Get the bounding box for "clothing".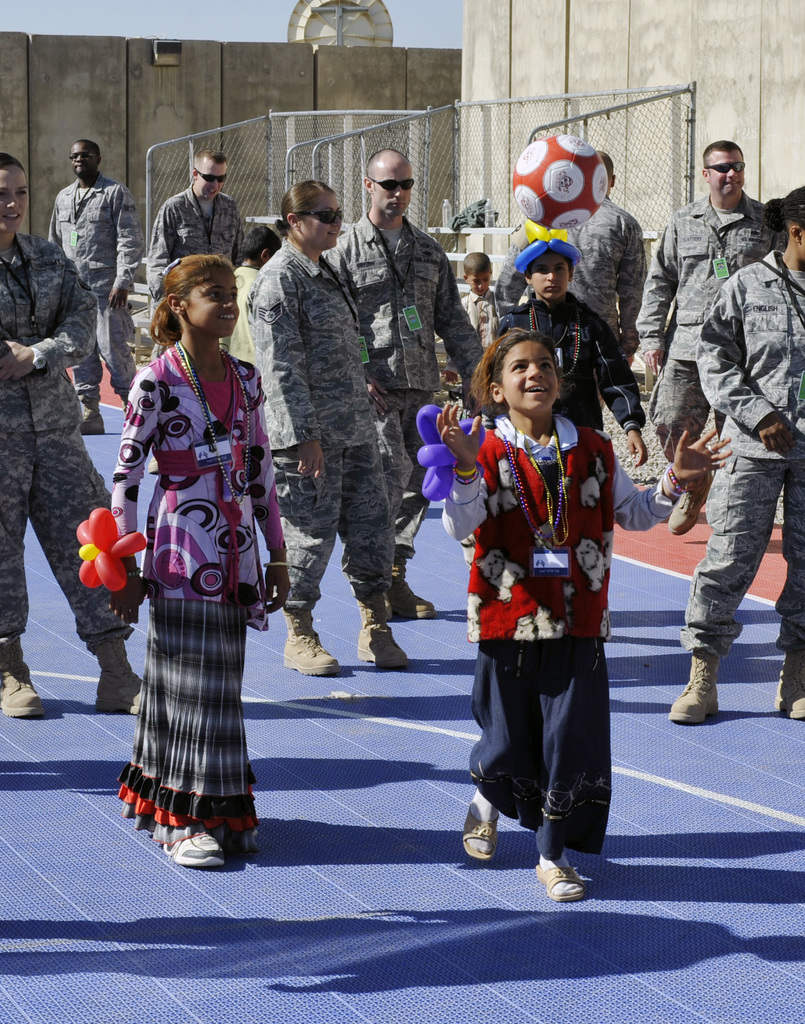
BBox(492, 280, 622, 421).
